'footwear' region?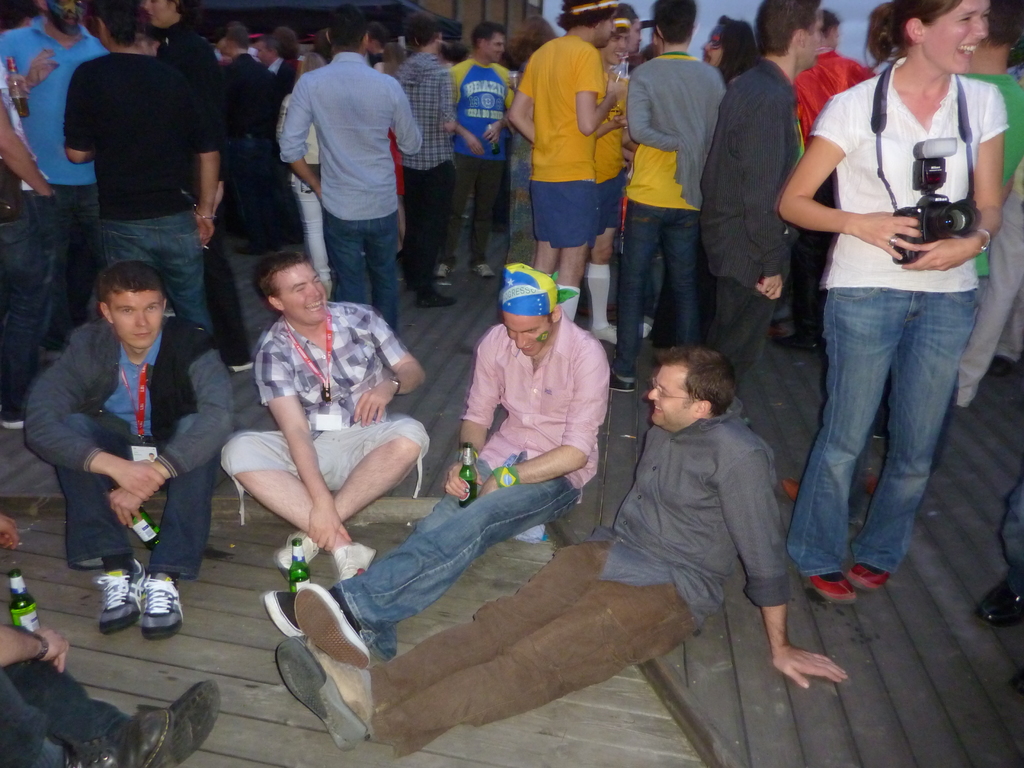
crop(297, 585, 372, 671)
